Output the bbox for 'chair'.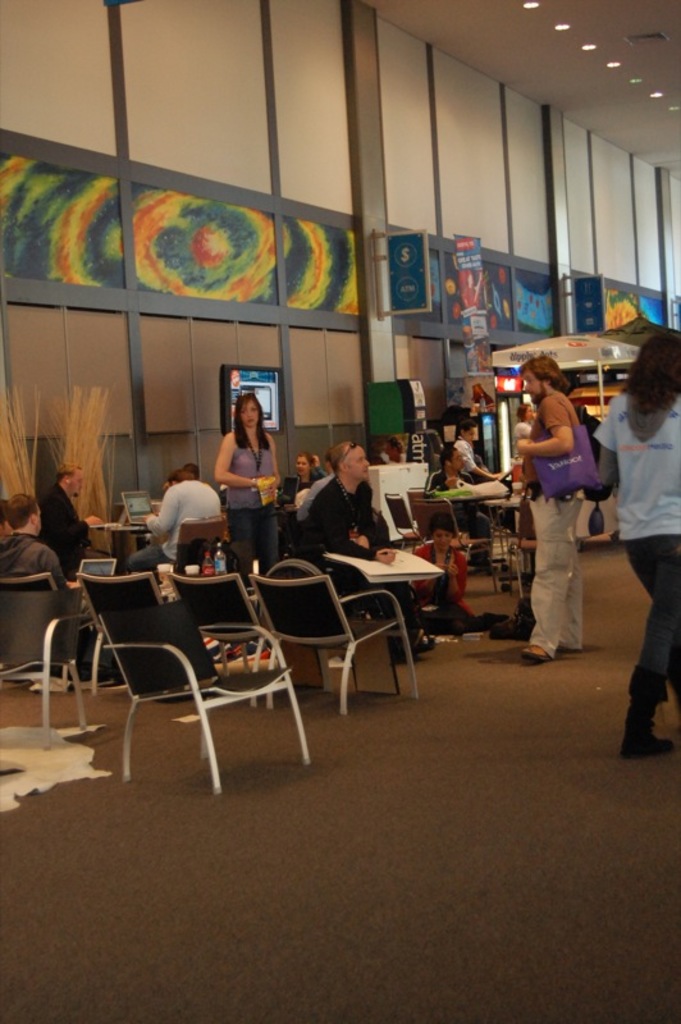
411,490,431,521.
